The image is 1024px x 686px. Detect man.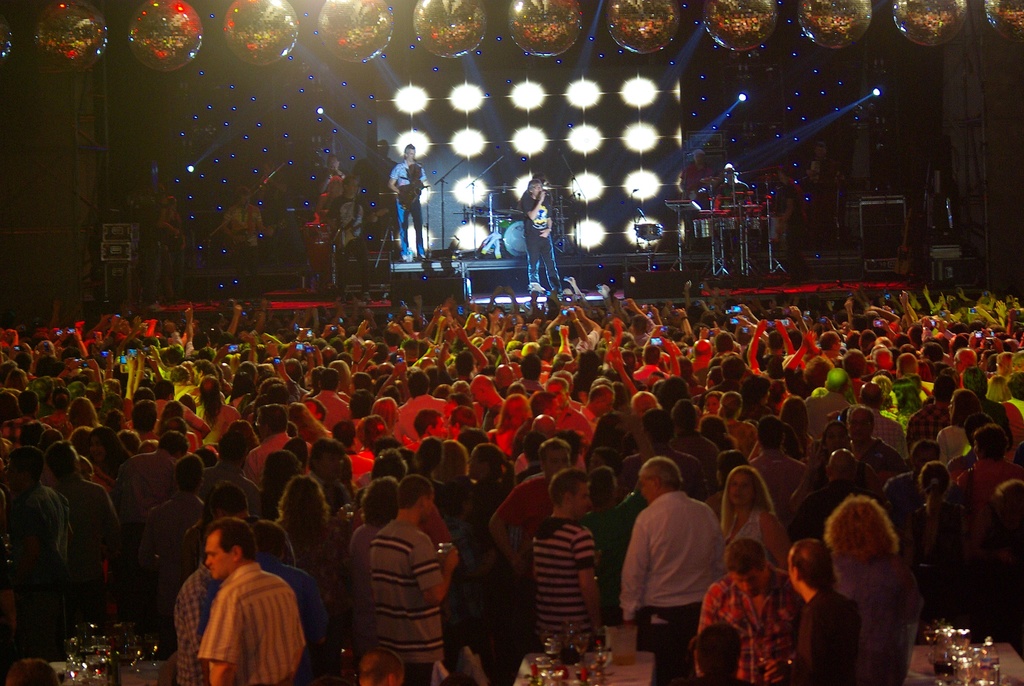
Detection: (left=613, top=465, right=727, bottom=659).
